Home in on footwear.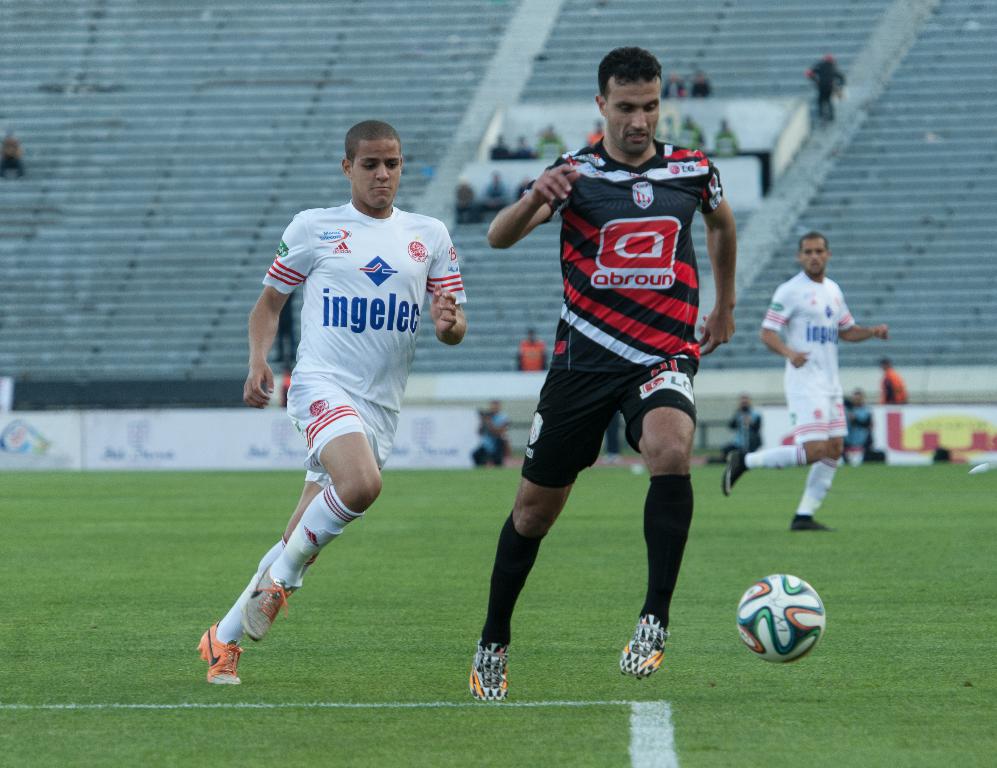
Homed in at 245, 563, 303, 646.
